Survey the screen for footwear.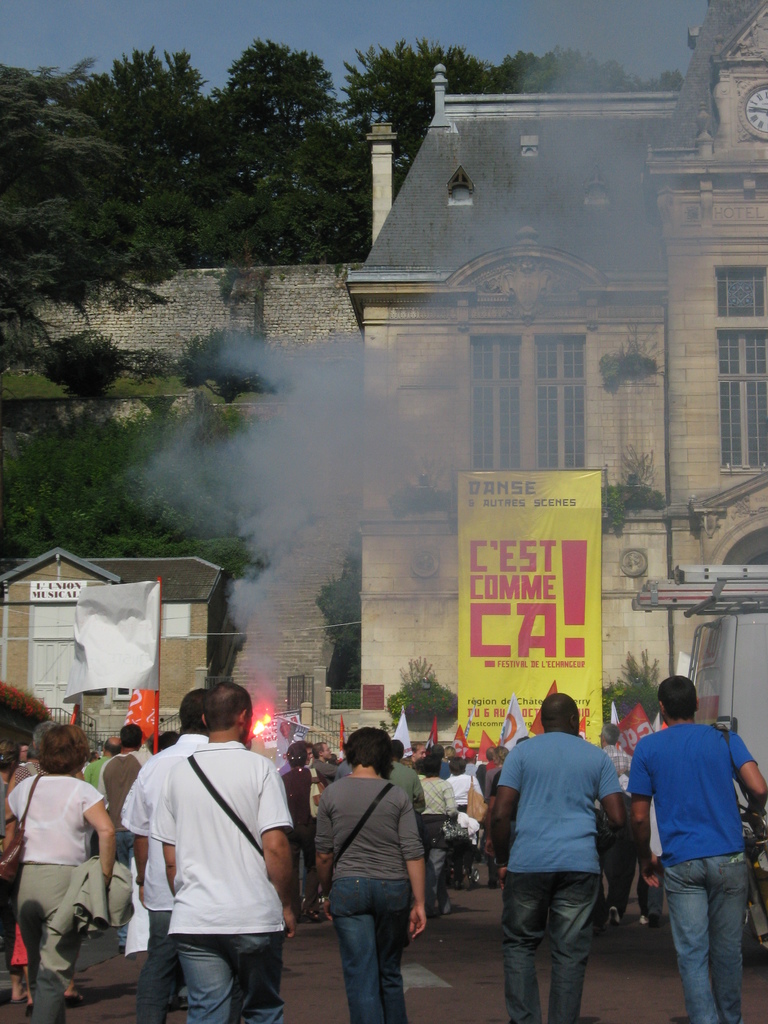
Survey found: [x1=305, y1=902, x2=327, y2=923].
